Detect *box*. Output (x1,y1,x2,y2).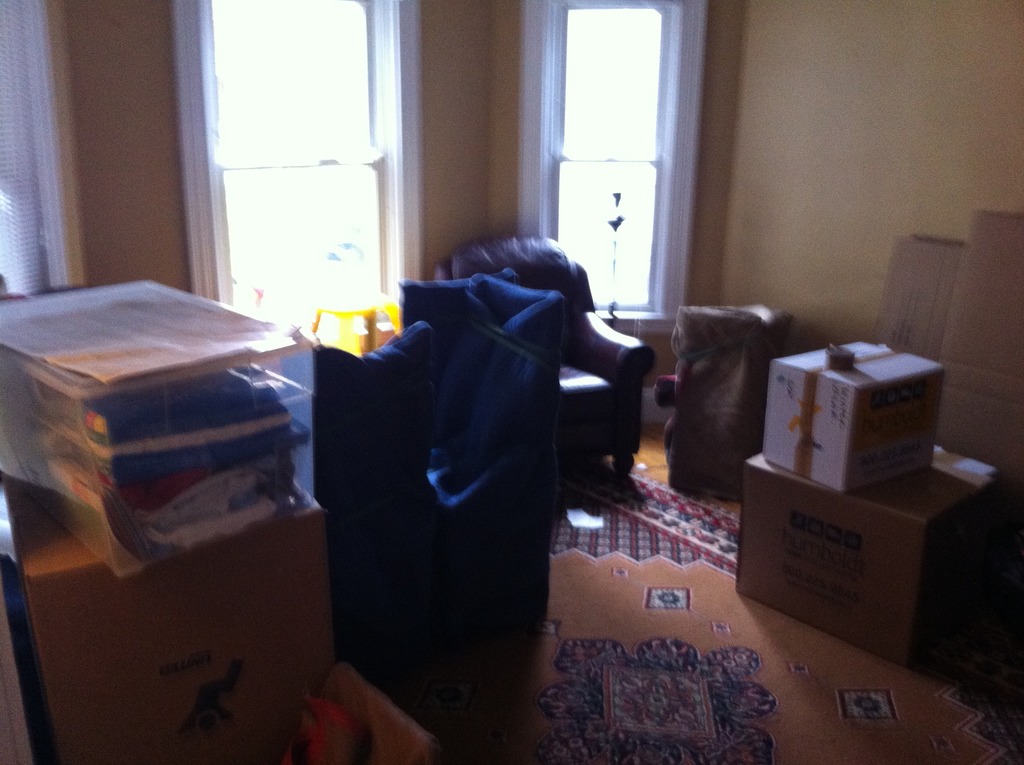
(772,327,963,476).
